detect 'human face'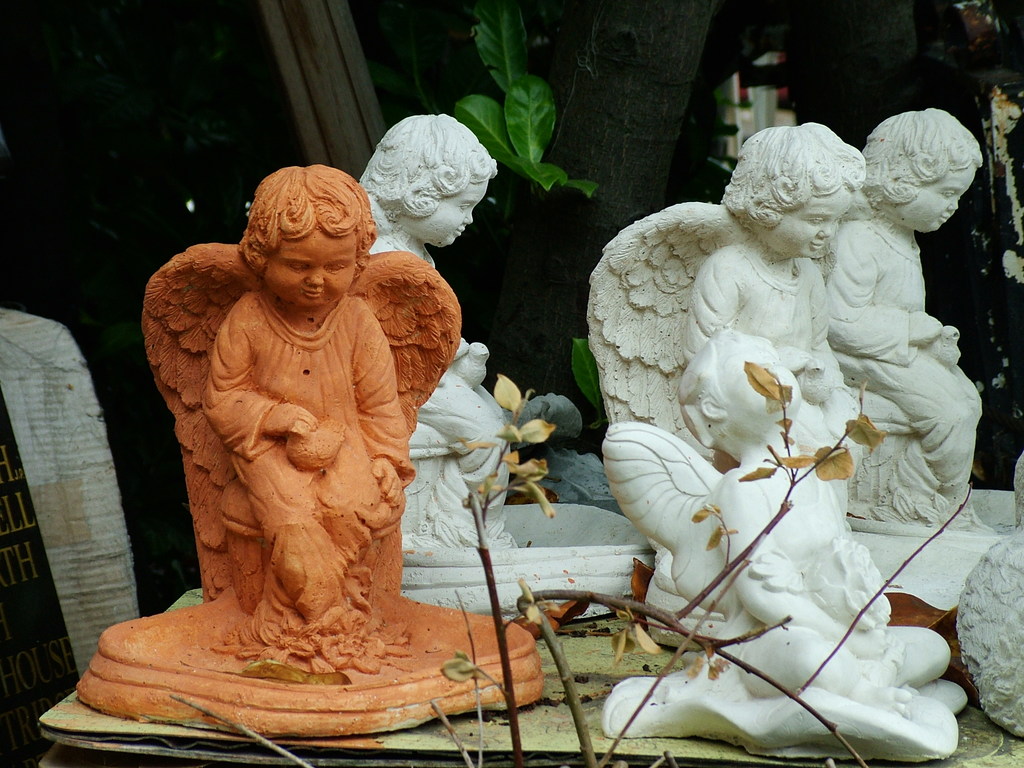
<region>263, 232, 356, 309</region>
